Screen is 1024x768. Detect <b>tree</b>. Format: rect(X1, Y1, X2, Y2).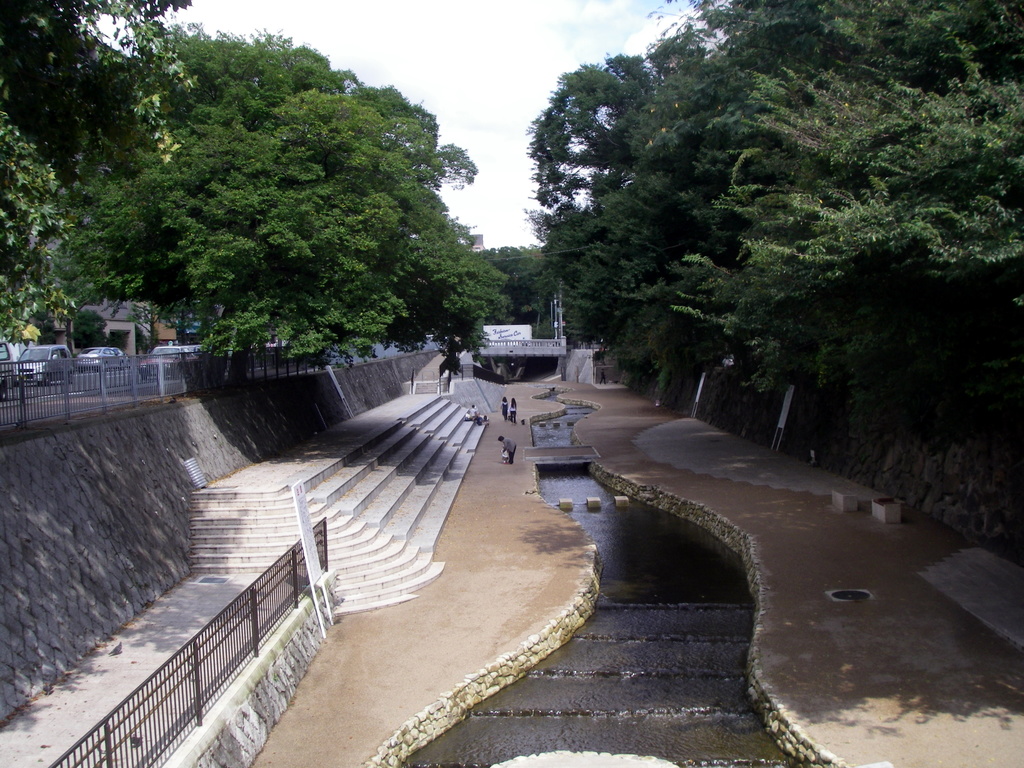
rect(68, 47, 500, 387).
